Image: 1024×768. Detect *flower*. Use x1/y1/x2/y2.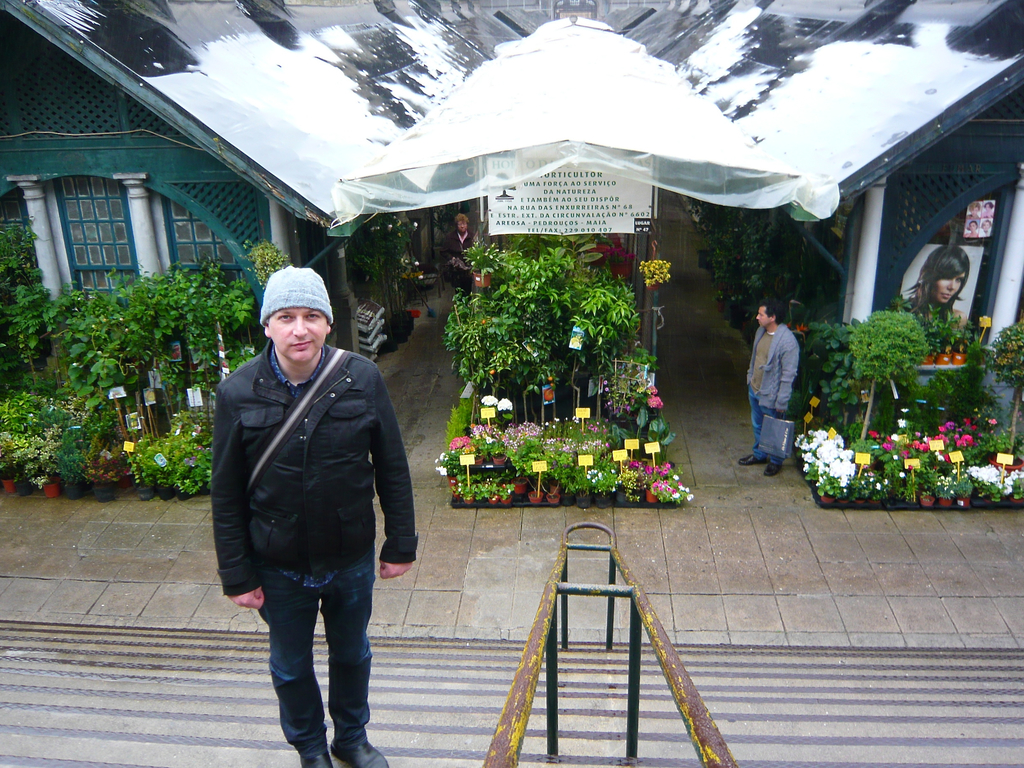
647/385/666/409.
